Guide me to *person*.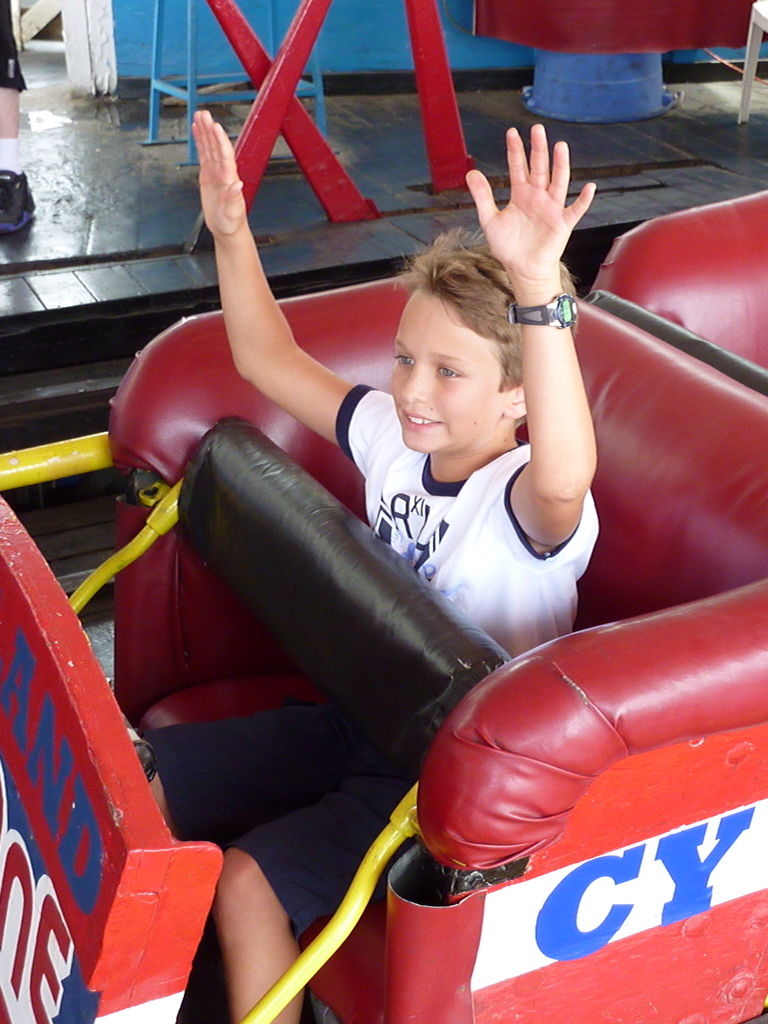
Guidance: <box>213,102,611,1023</box>.
